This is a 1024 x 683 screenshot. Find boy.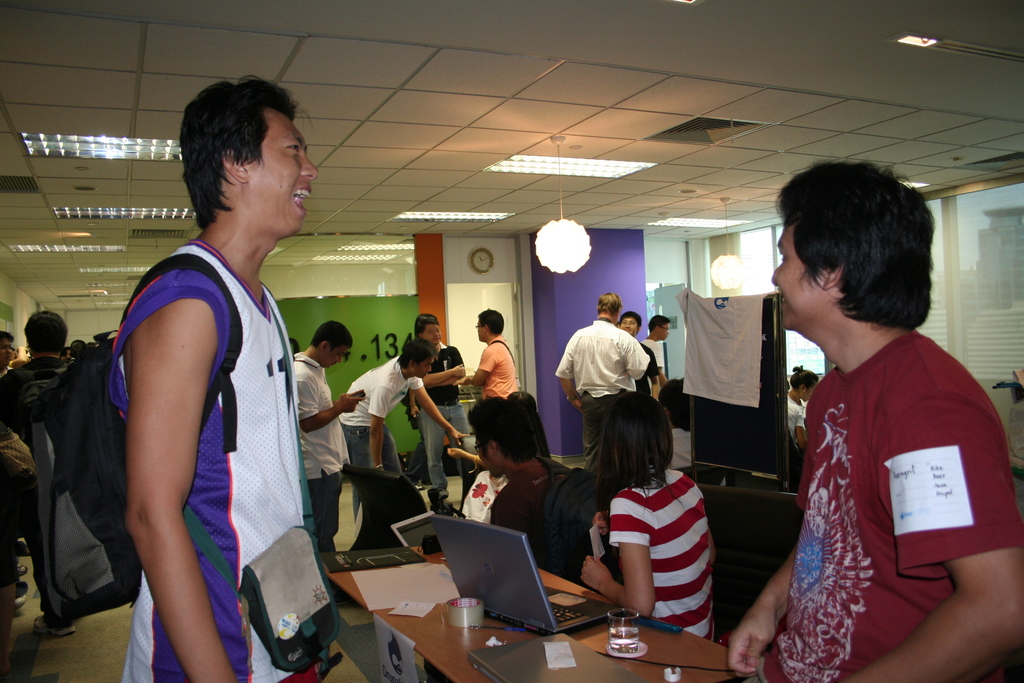
Bounding box: 339/338/467/472.
